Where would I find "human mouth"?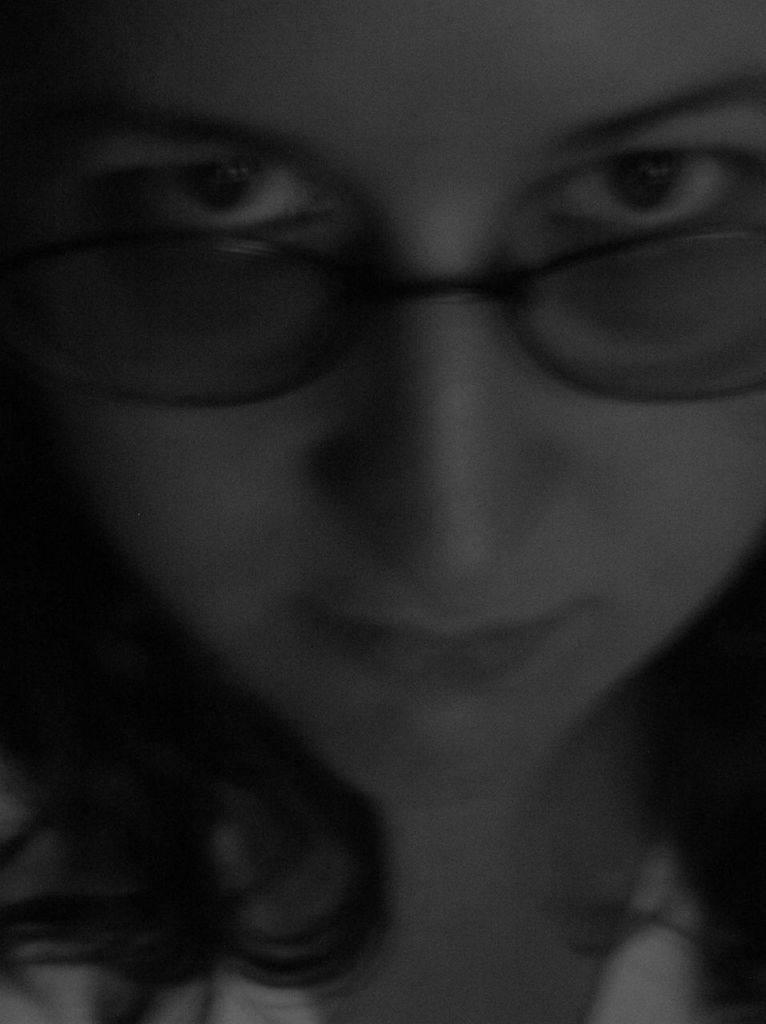
At left=310, top=613, right=576, bottom=685.
